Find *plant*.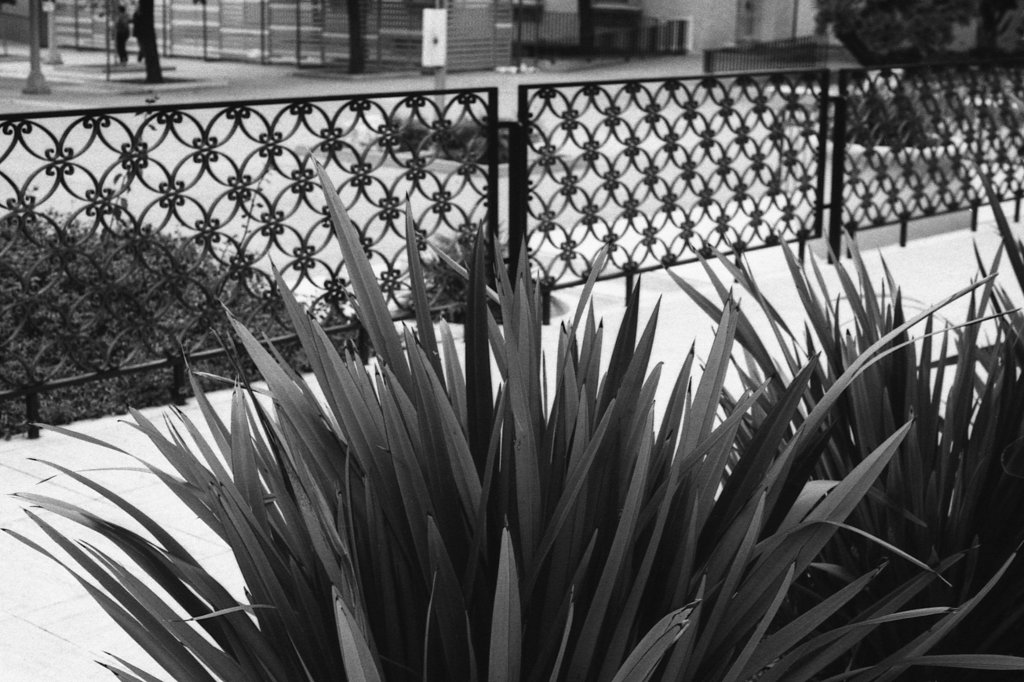
(left=631, top=205, right=1023, bottom=676).
